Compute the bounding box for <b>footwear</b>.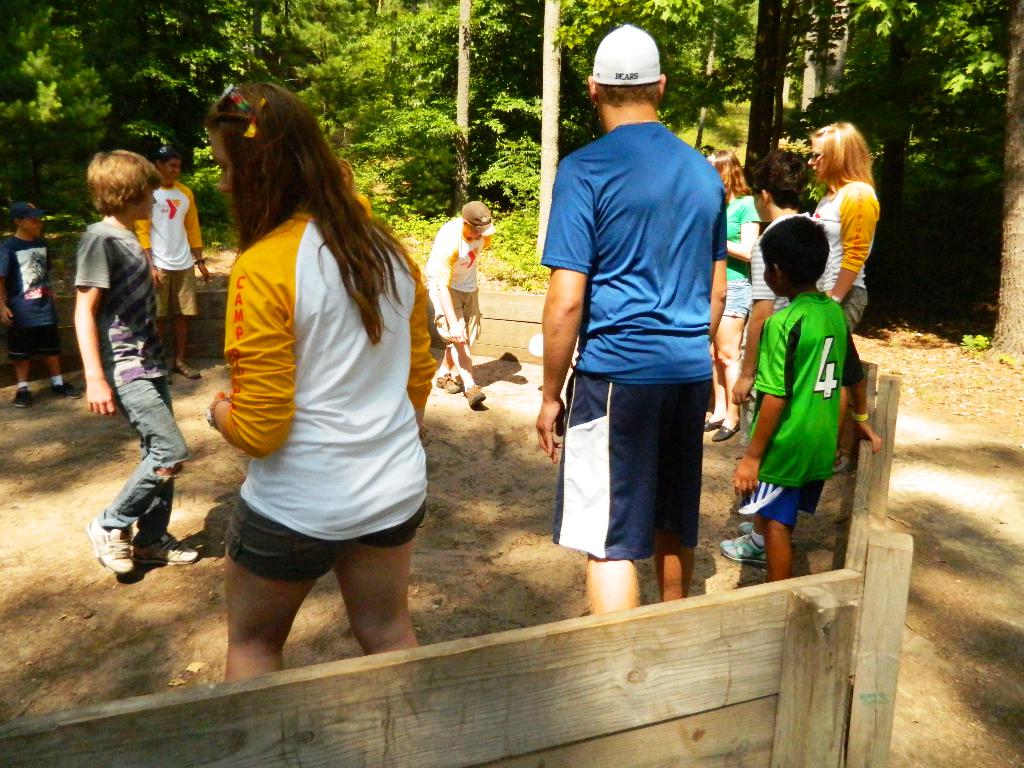
701 418 726 433.
